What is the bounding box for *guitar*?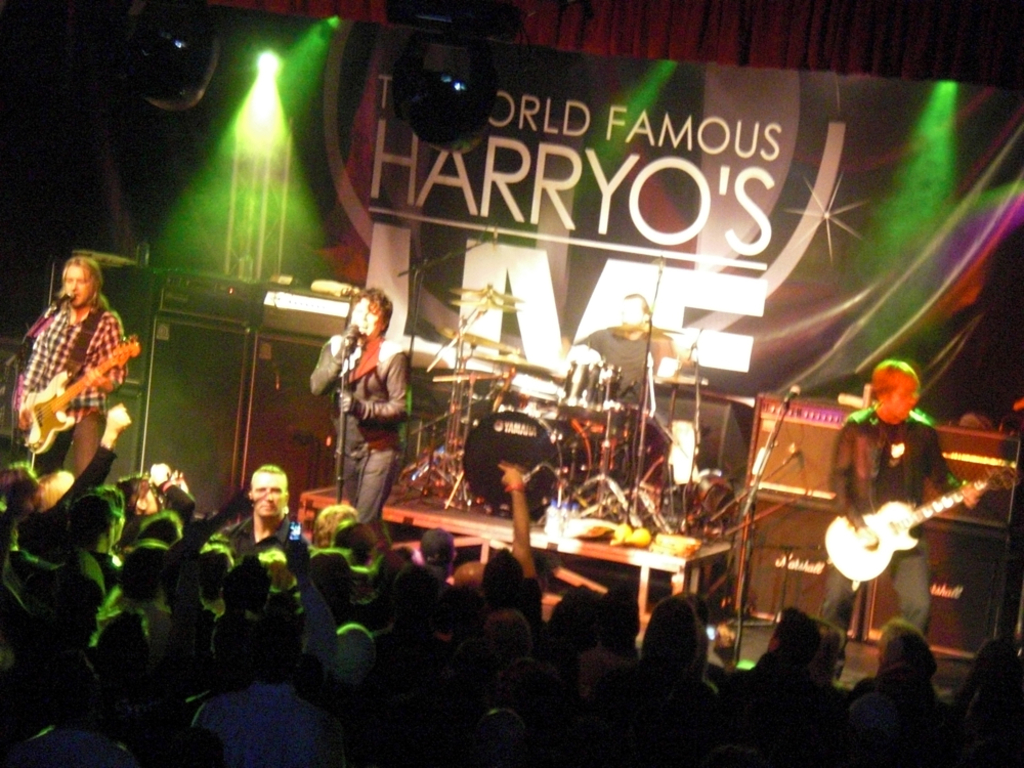
left=15, top=332, right=144, bottom=461.
